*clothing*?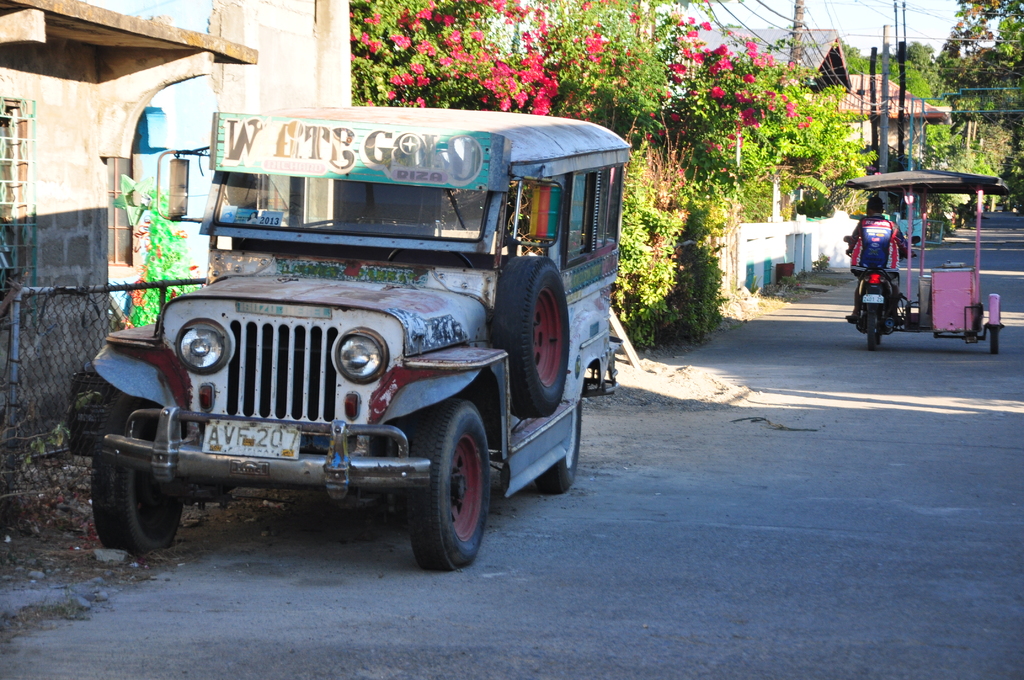
845, 210, 913, 316
